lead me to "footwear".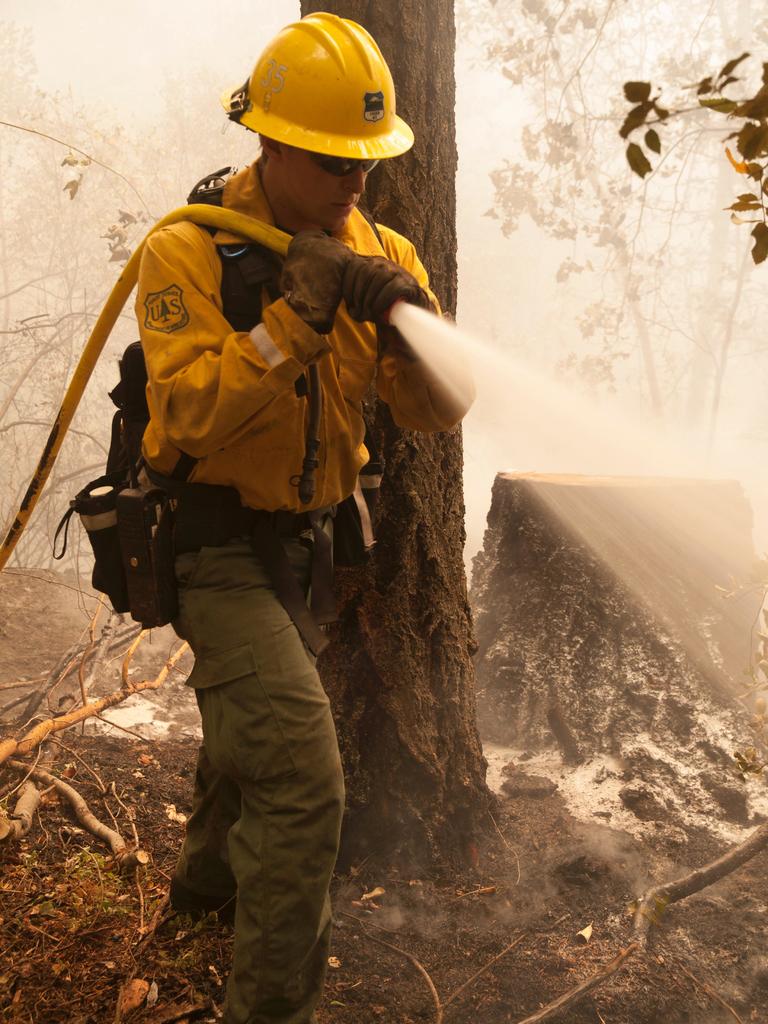
Lead to bbox(165, 877, 225, 930).
